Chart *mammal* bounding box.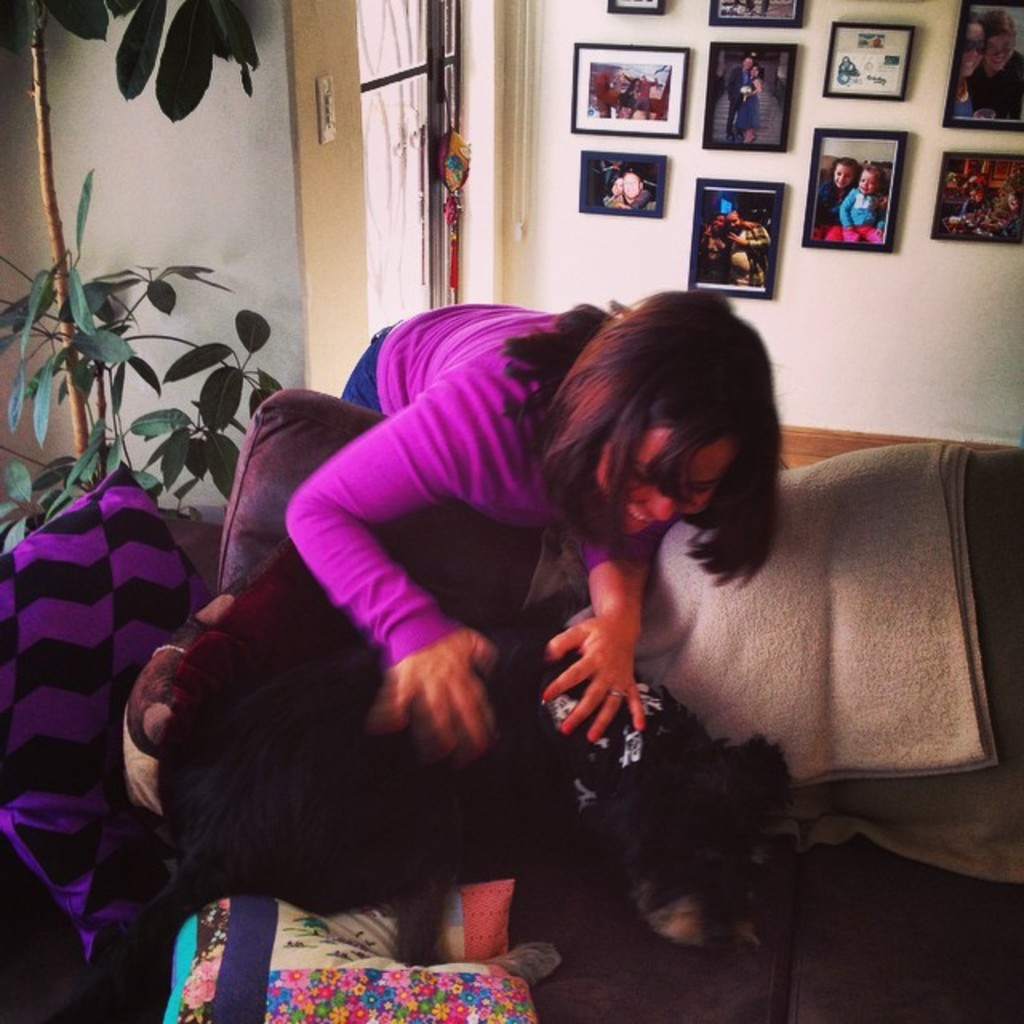
Charted: locate(976, 11, 1022, 123).
